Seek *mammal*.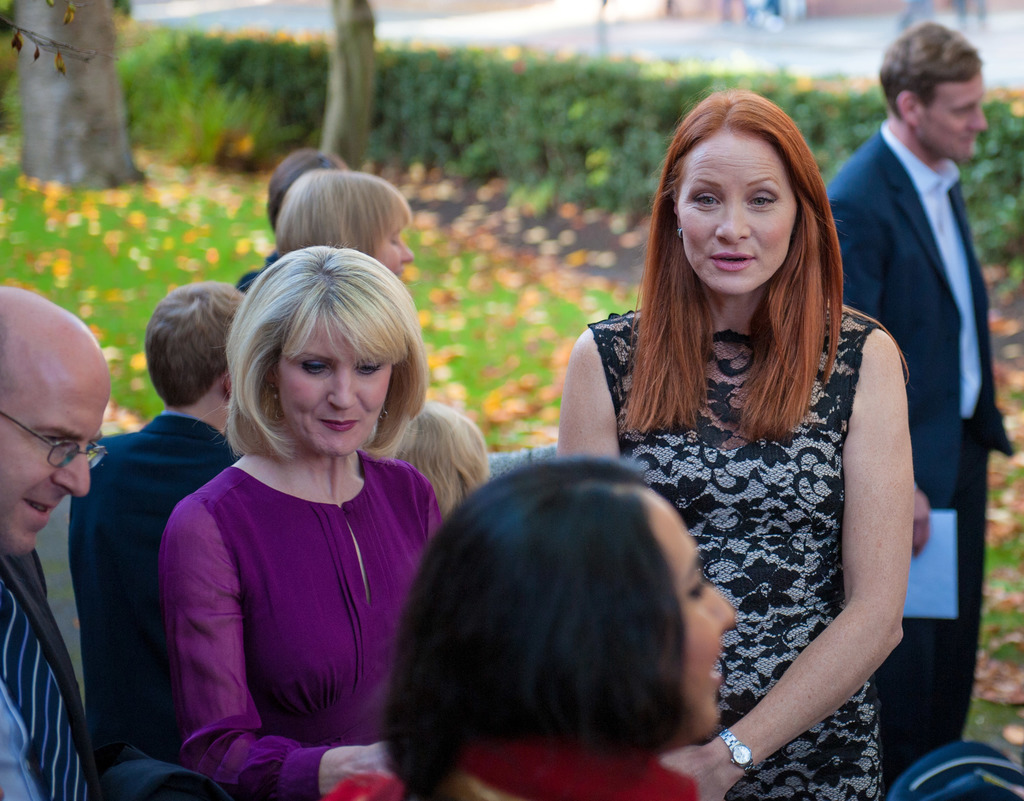
bbox(374, 457, 737, 800).
